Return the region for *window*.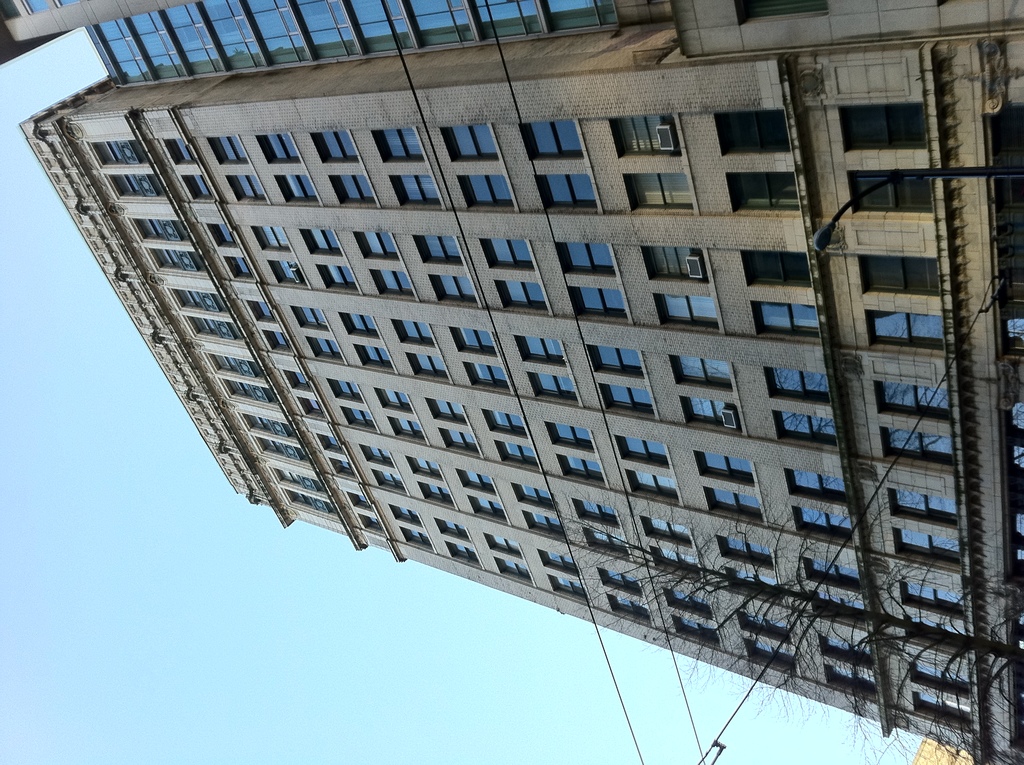
298:398:326:419.
